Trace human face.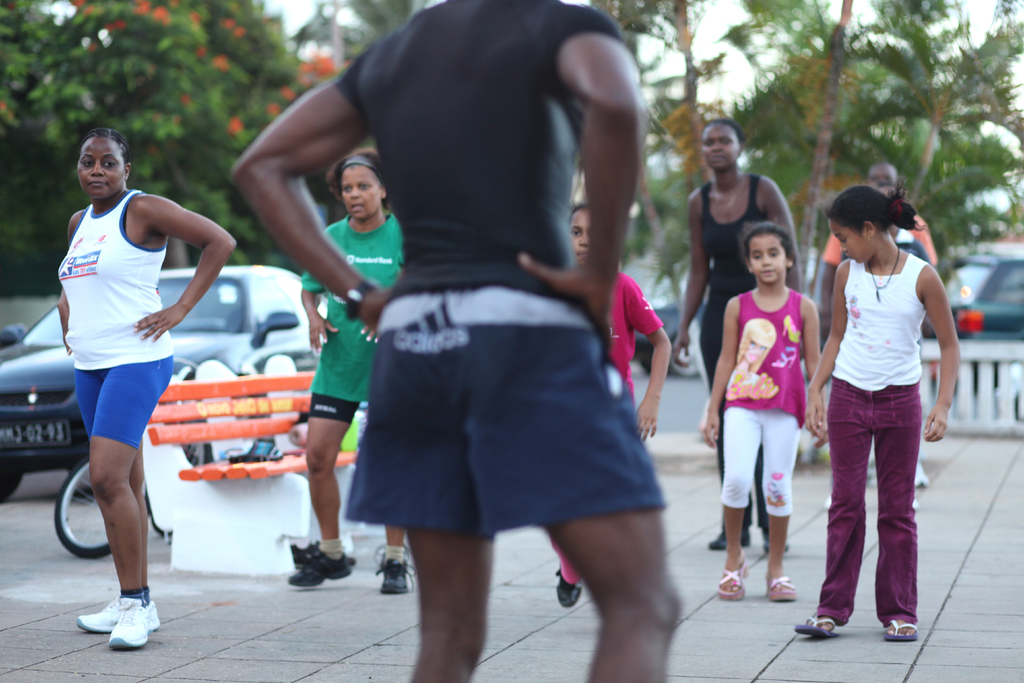
Traced to [left=833, top=219, right=865, bottom=264].
